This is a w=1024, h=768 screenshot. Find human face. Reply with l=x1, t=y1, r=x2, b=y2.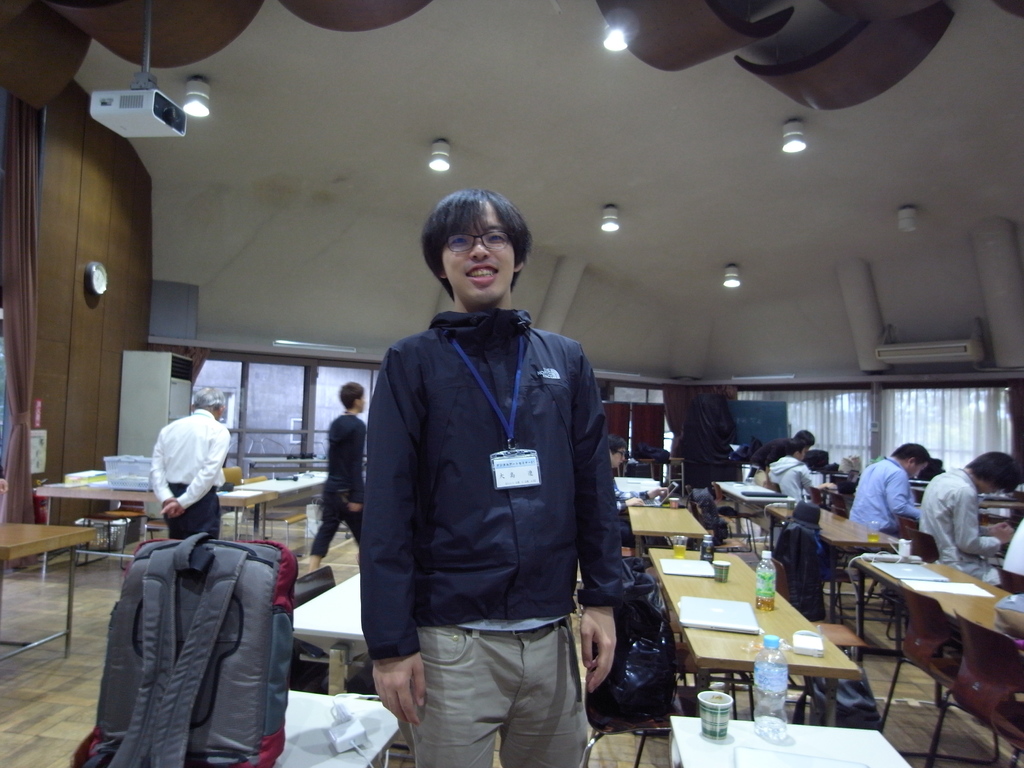
l=442, t=204, r=520, b=305.
